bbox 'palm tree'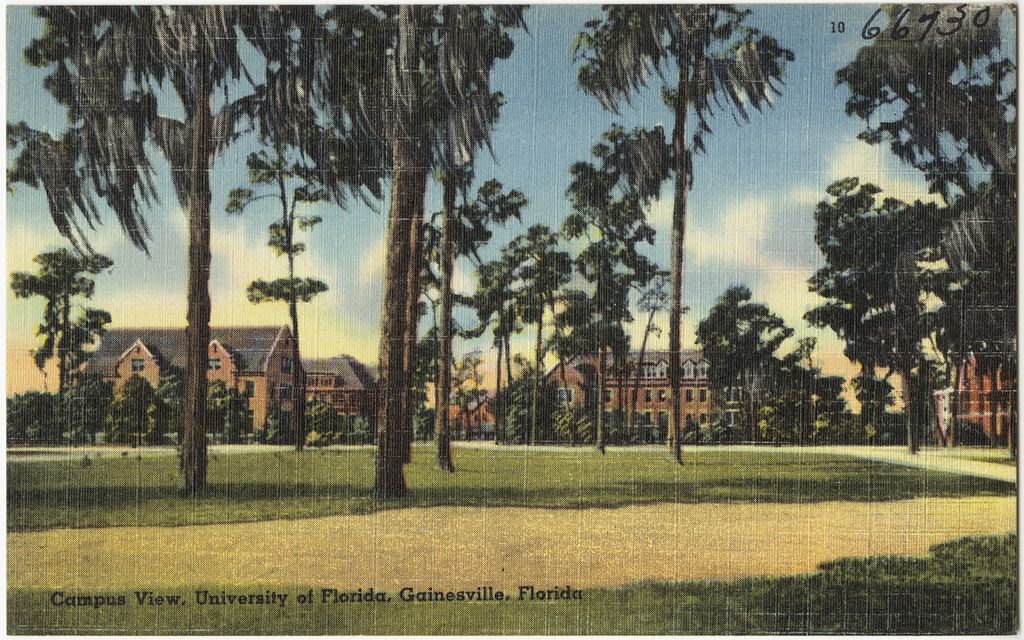
<box>578,169,653,467</box>
